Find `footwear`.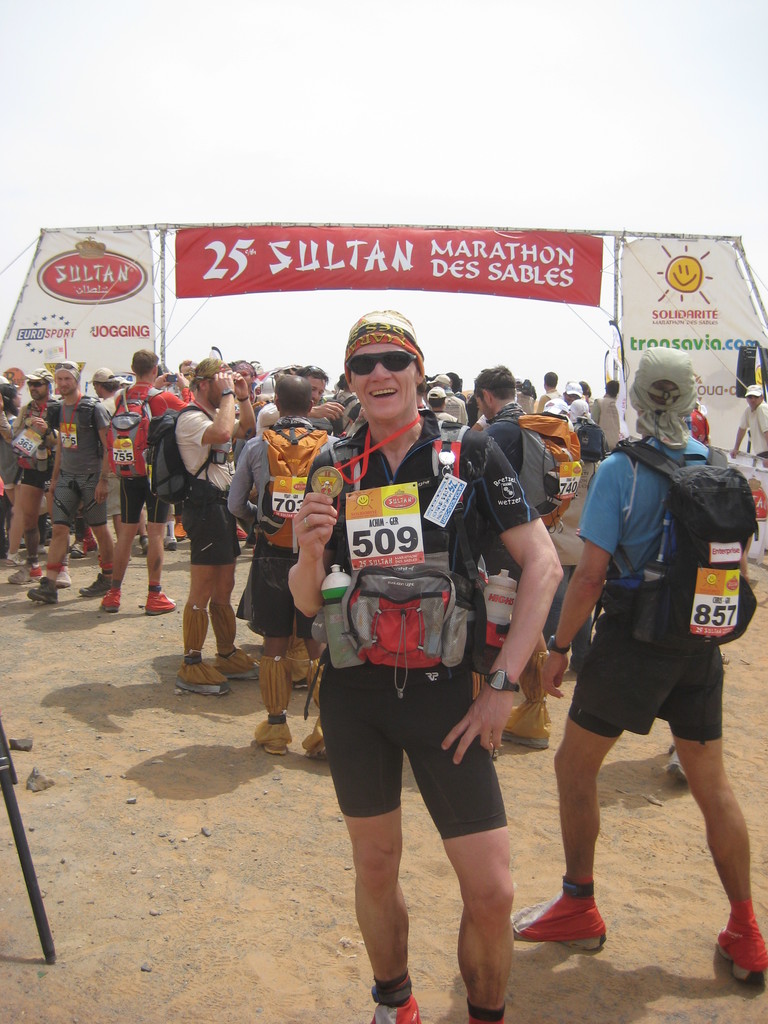
34 543 48 561.
